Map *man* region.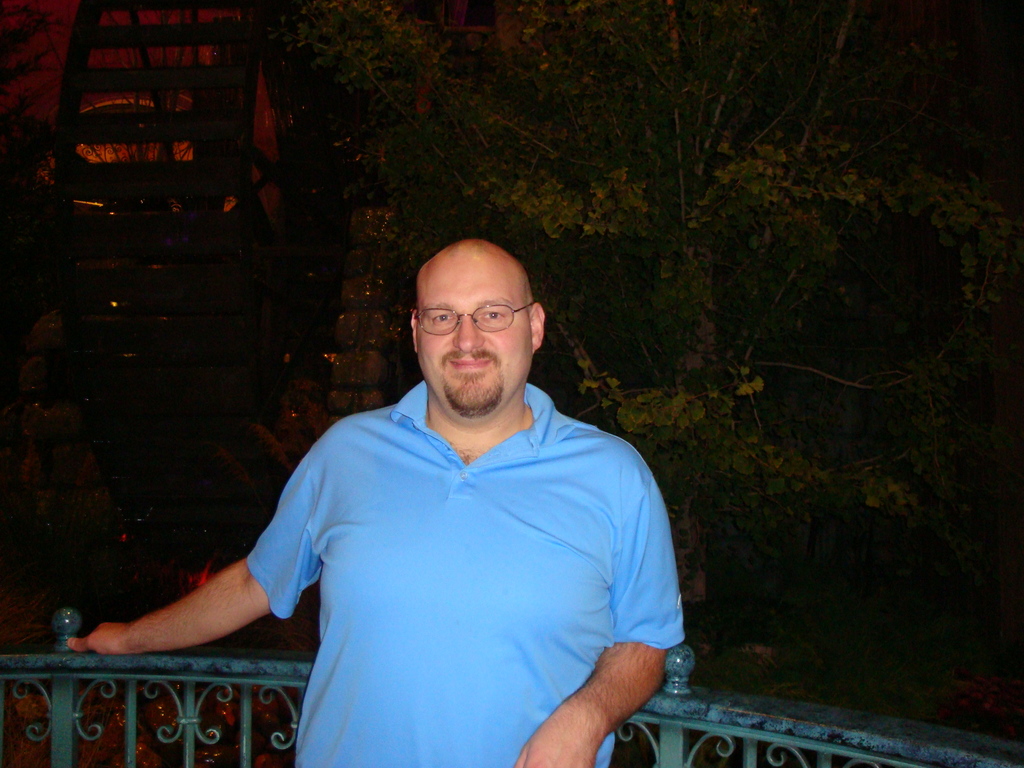
Mapped to bbox=[131, 230, 694, 753].
